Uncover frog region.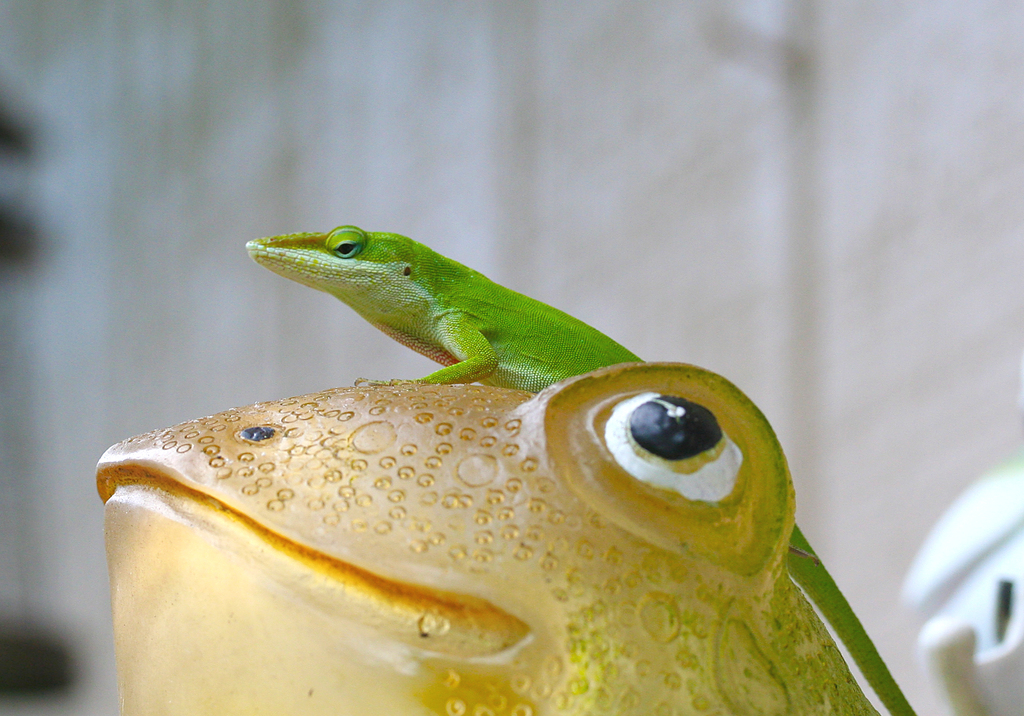
Uncovered: 93,355,879,715.
